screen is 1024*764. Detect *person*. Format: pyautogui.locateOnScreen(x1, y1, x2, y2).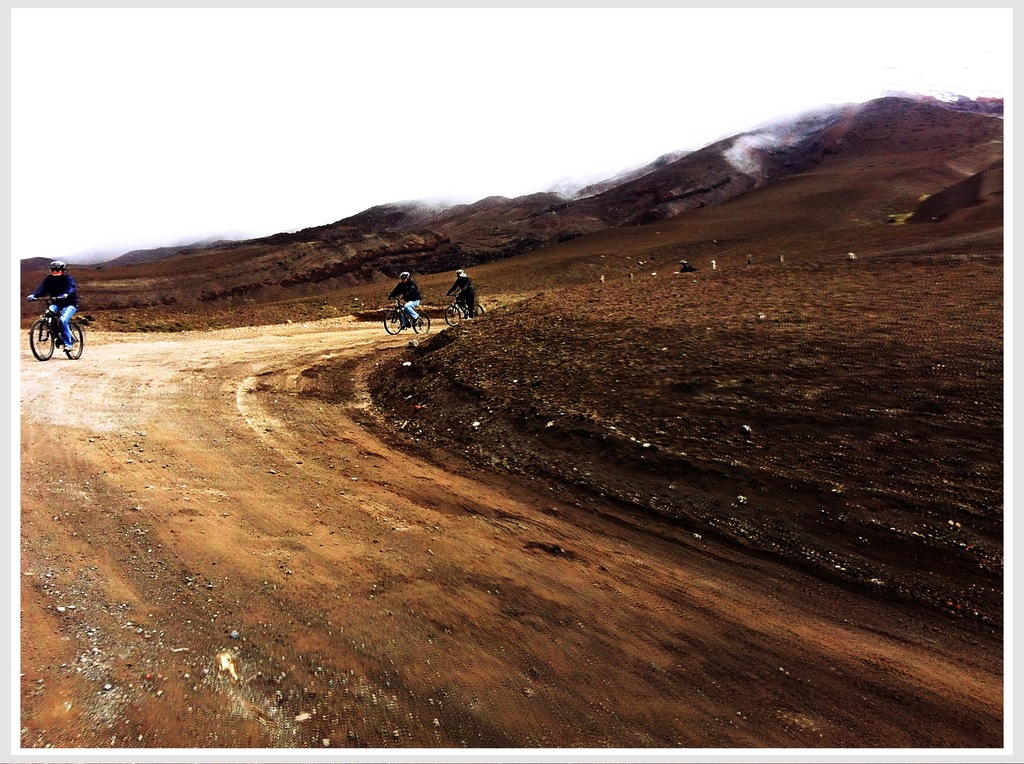
pyautogui.locateOnScreen(26, 256, 81, 356).
